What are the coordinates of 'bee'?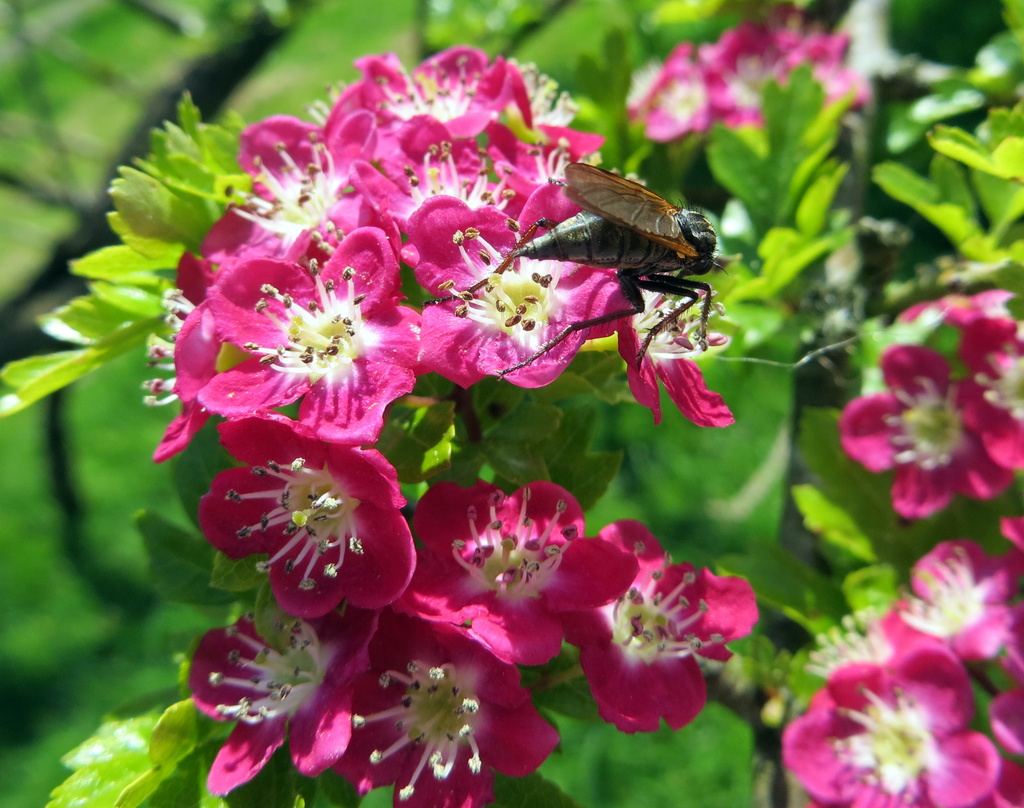
(487, 147, 749, 314).
